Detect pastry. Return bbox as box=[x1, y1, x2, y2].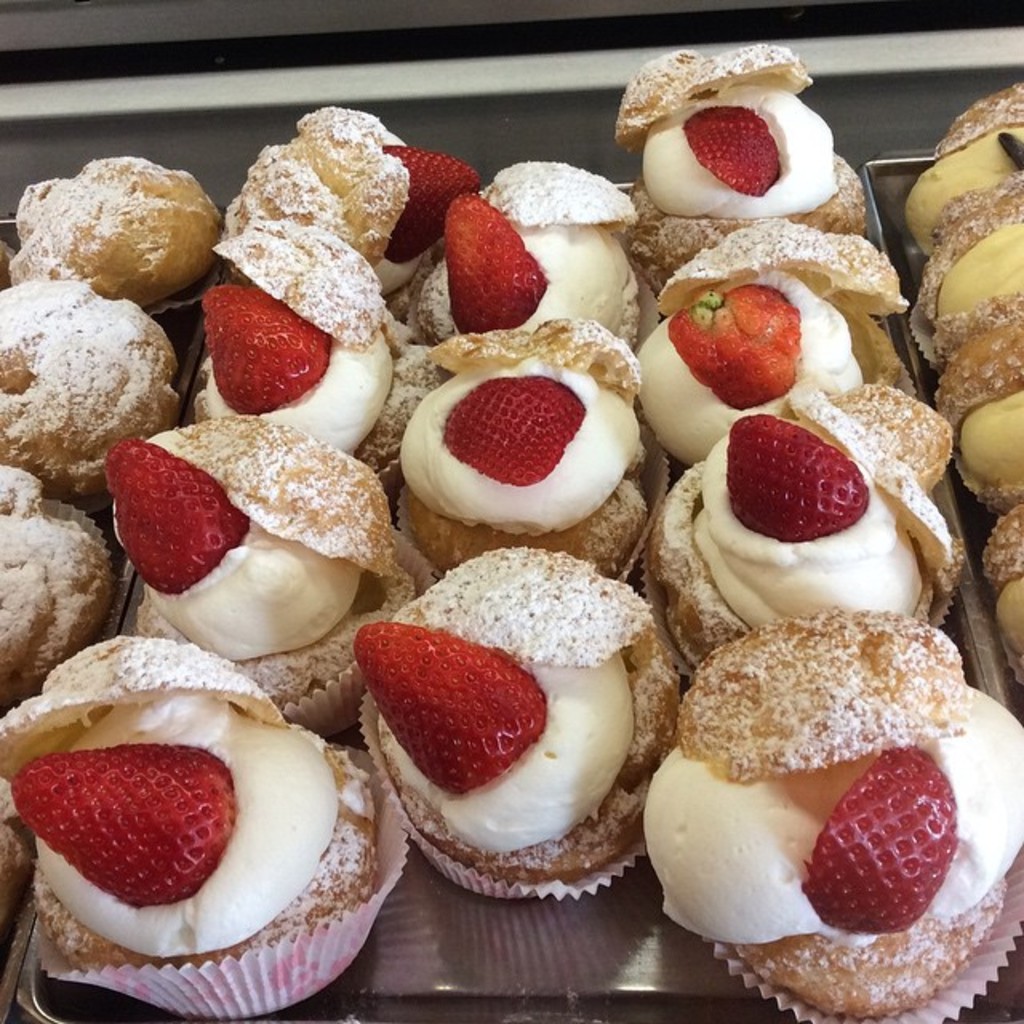
box=[197, 232, 448, 474].
